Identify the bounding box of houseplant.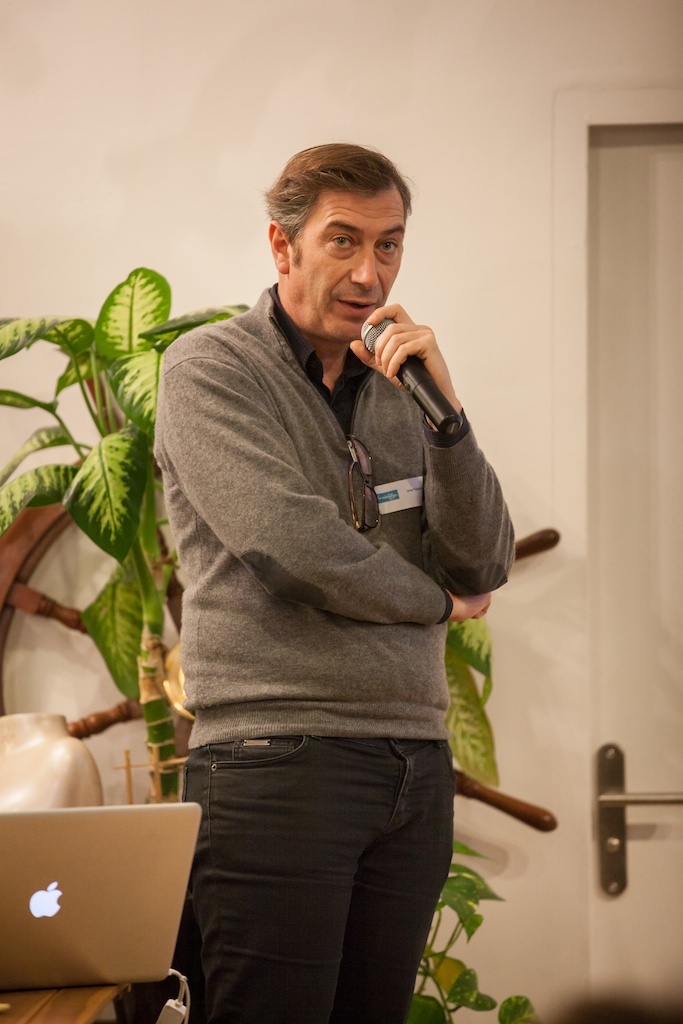
BBox(0, 266, 540, 1023).
